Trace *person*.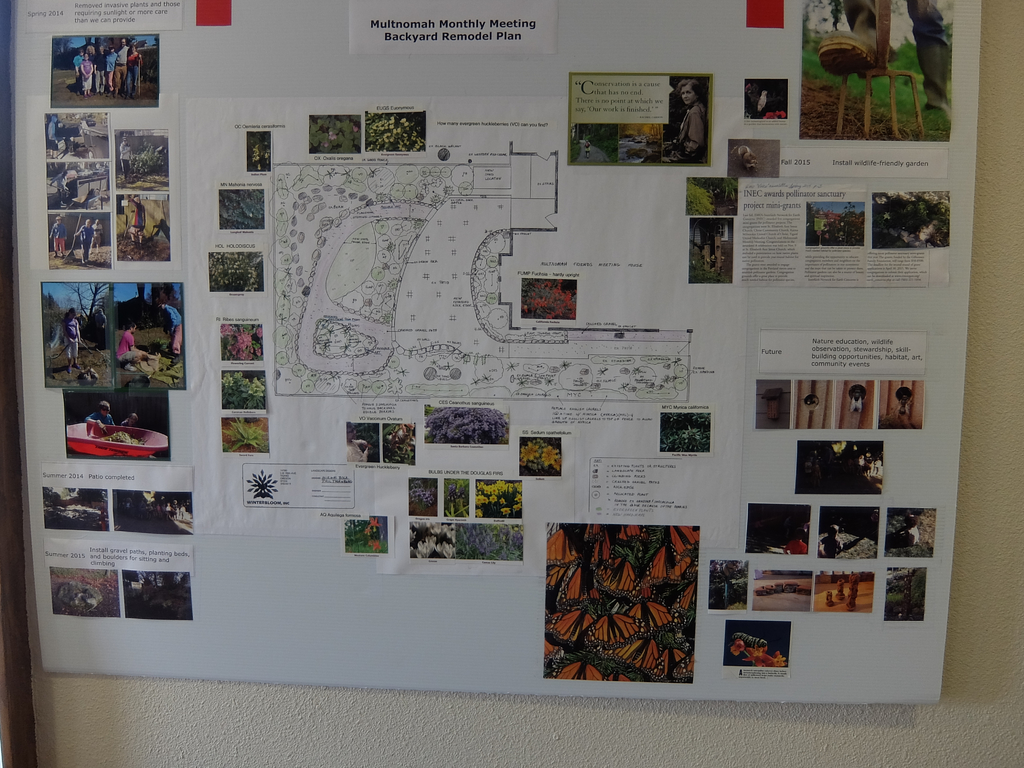
Traced to select_region(84, 398, 116, 424).
